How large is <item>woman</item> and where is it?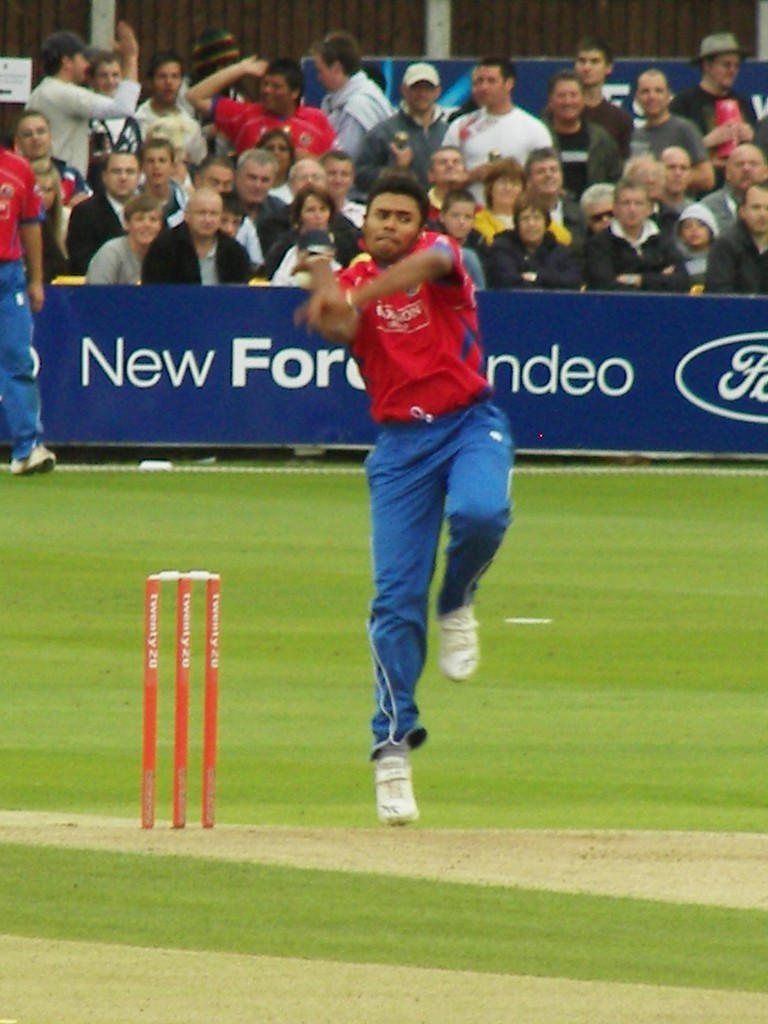
Bounding box: [left=488, top=187, right=582, bottom=285].
